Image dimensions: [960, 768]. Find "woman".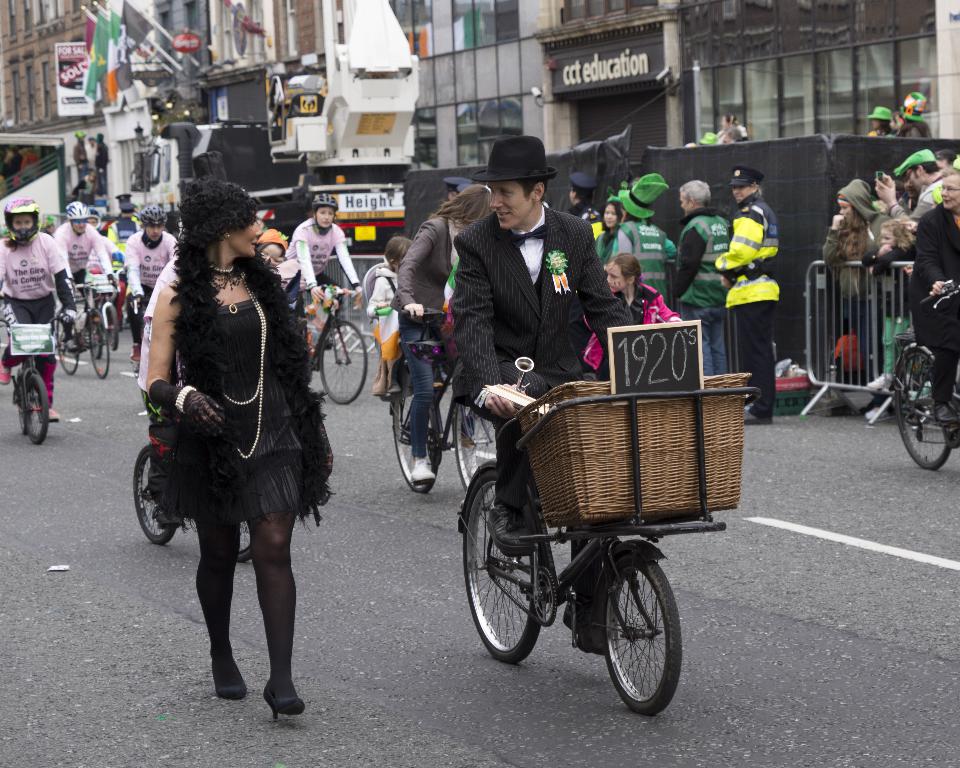
bbox=[895, 91, 934, 139].
